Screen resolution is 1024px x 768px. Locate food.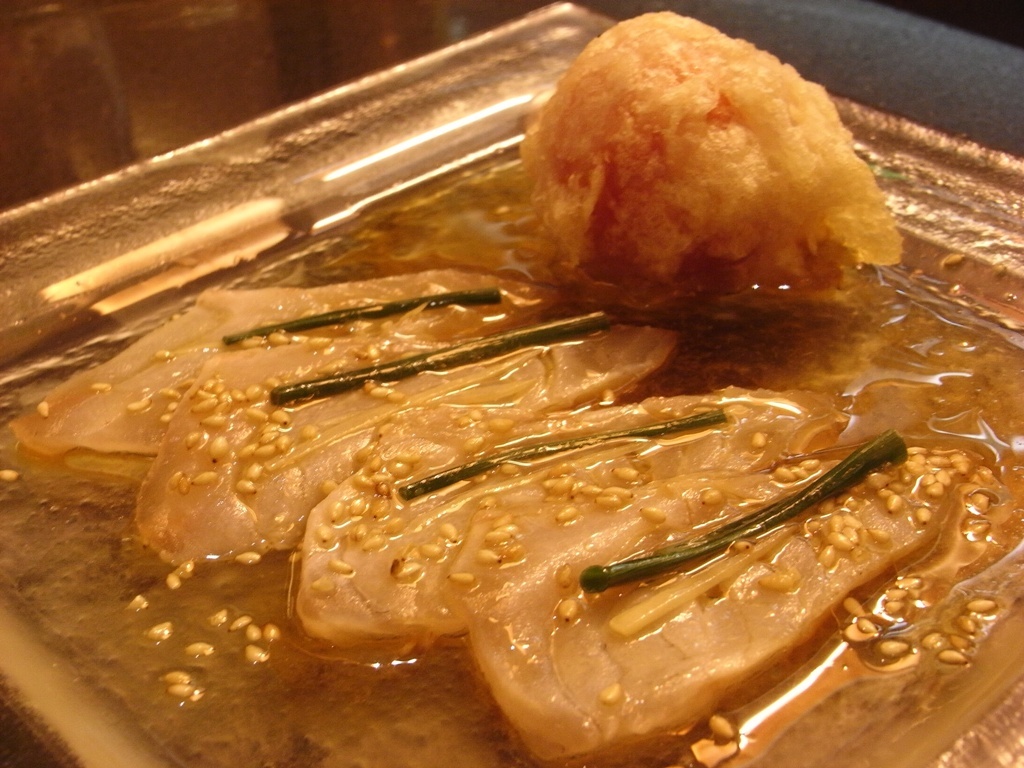
l=0, t=140, r=1023, b=767.
